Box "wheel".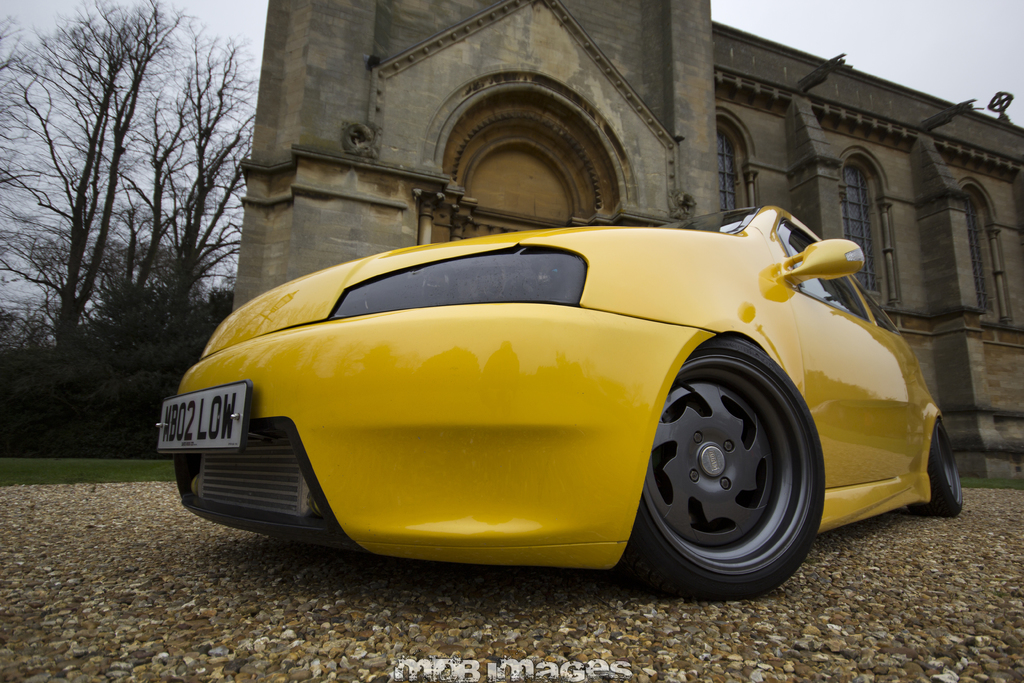
{"left": 908, "top": 418, "right": 964, "bottom": 517}.
